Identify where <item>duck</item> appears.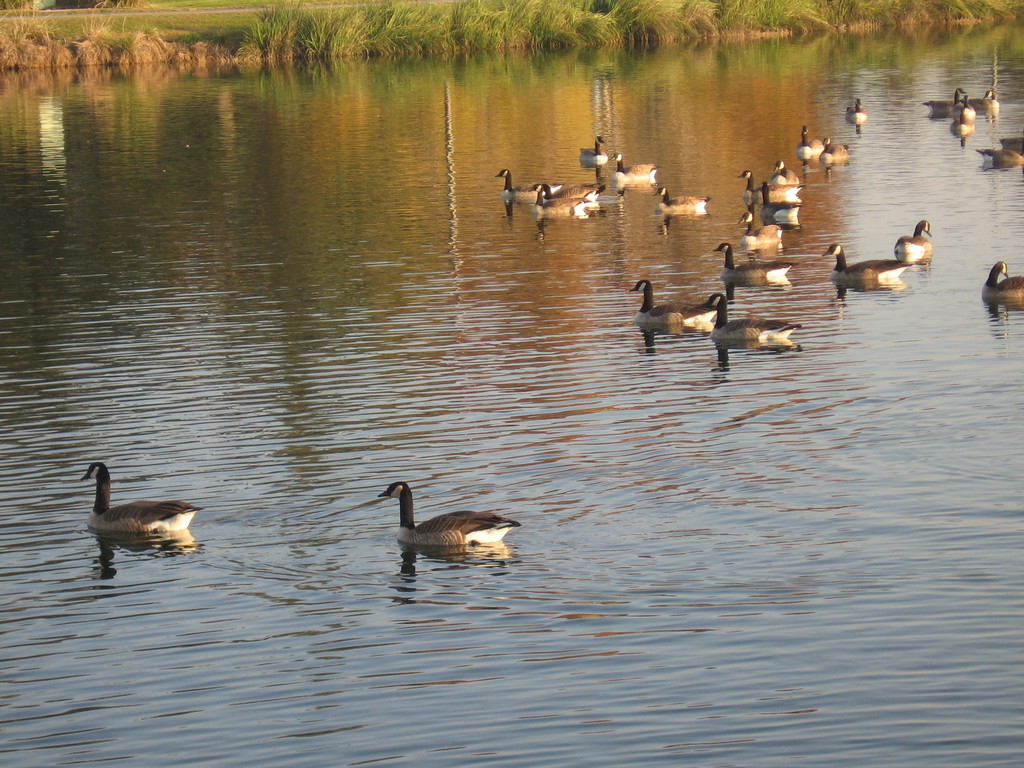
Appears at left=610, top=171, right=650, bottom=195.
